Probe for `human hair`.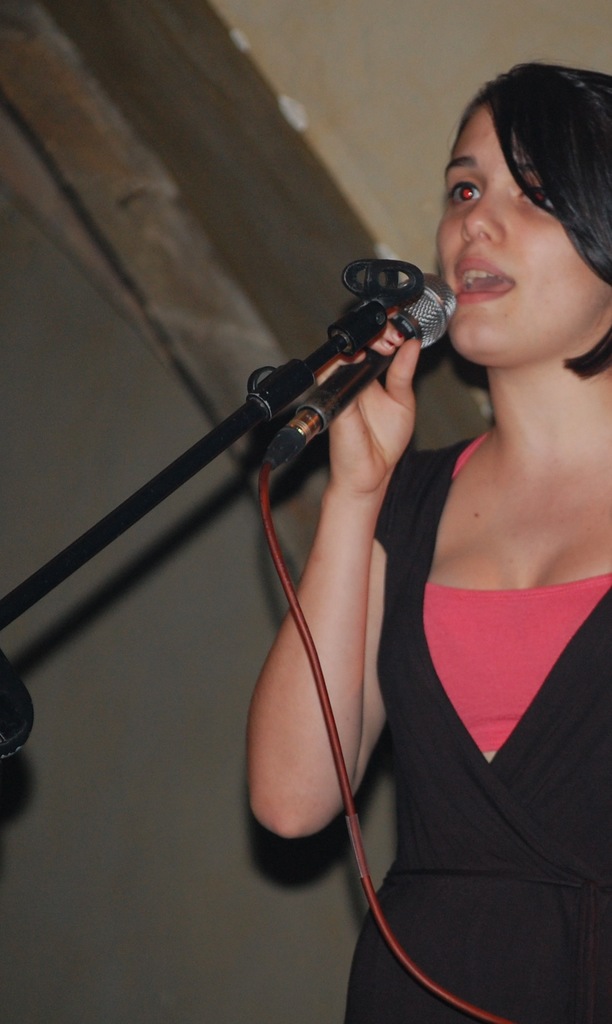
Probe result: 402/54/611/375.
